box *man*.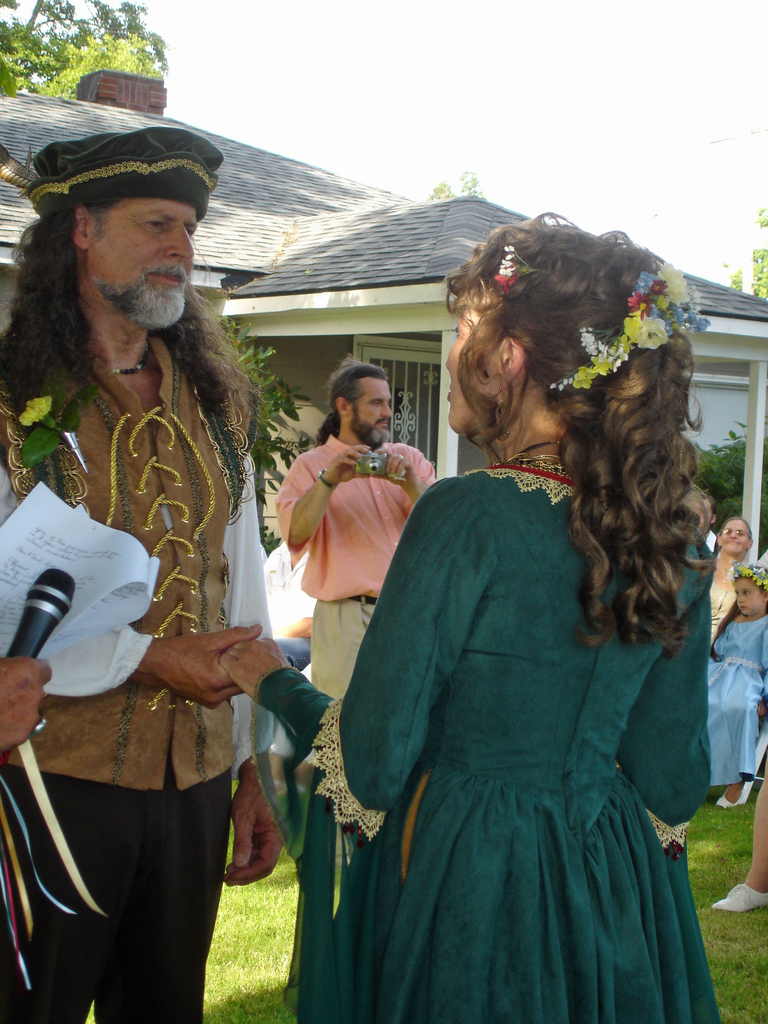
<region>275, 358, 437, 696</region>.
